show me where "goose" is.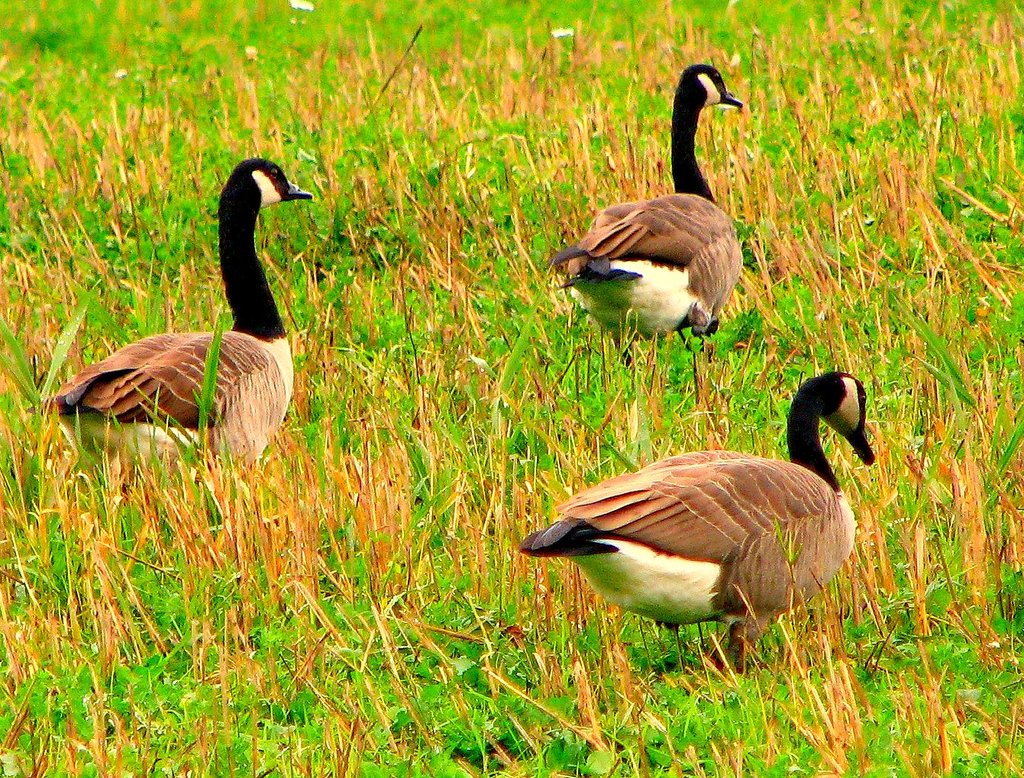
"goose" is at box=[549, 58, 748, 373].
